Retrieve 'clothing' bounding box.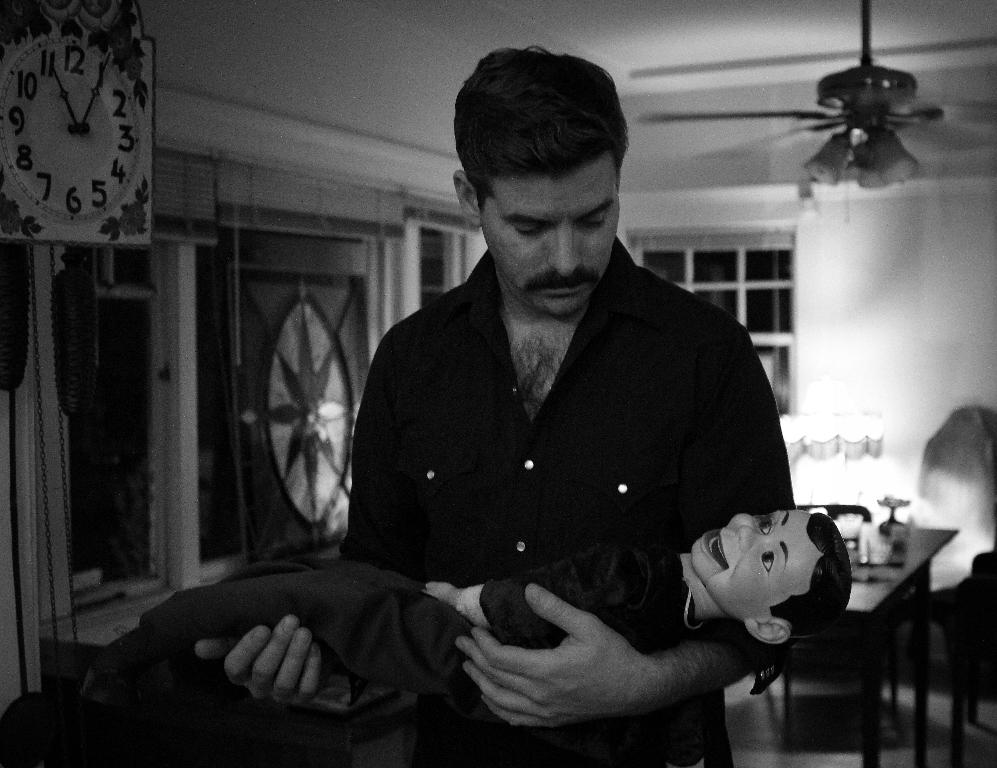
Bounding box: x1=93, y1=557, x2=702, y2=721.
